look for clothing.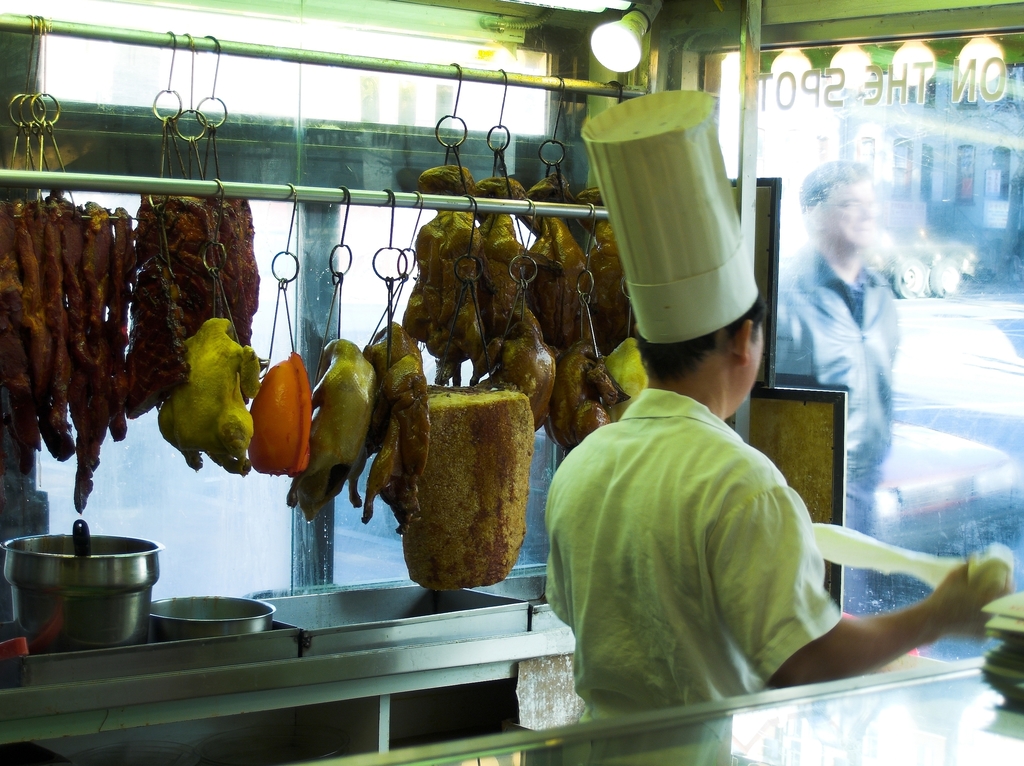
Found: (555,386,833,723).
